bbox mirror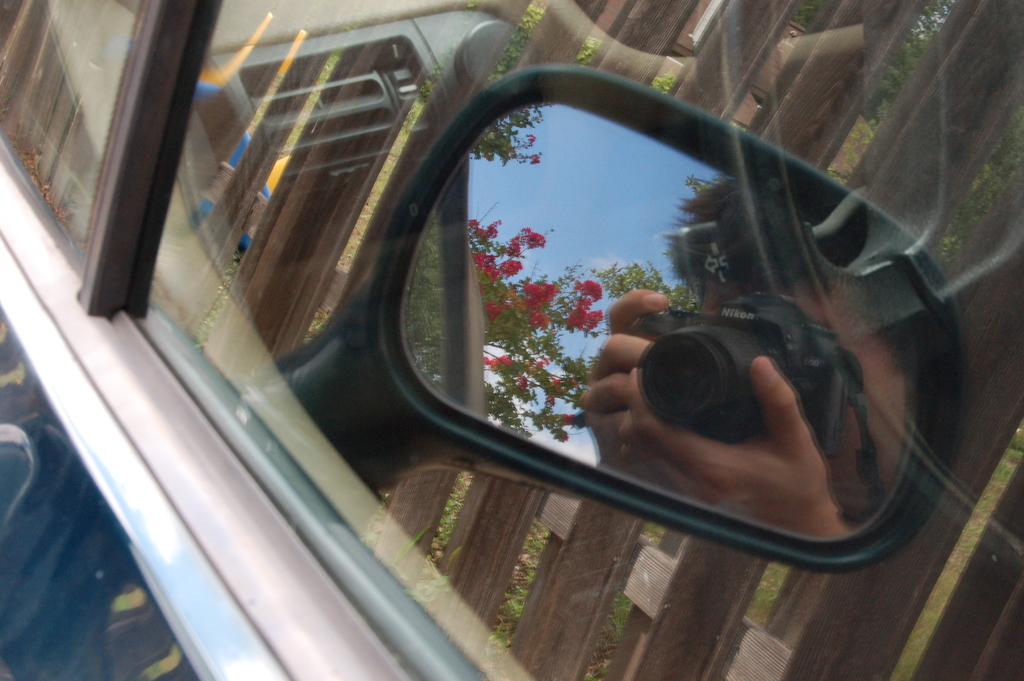
bbox=[400, 100, 920, 537]
